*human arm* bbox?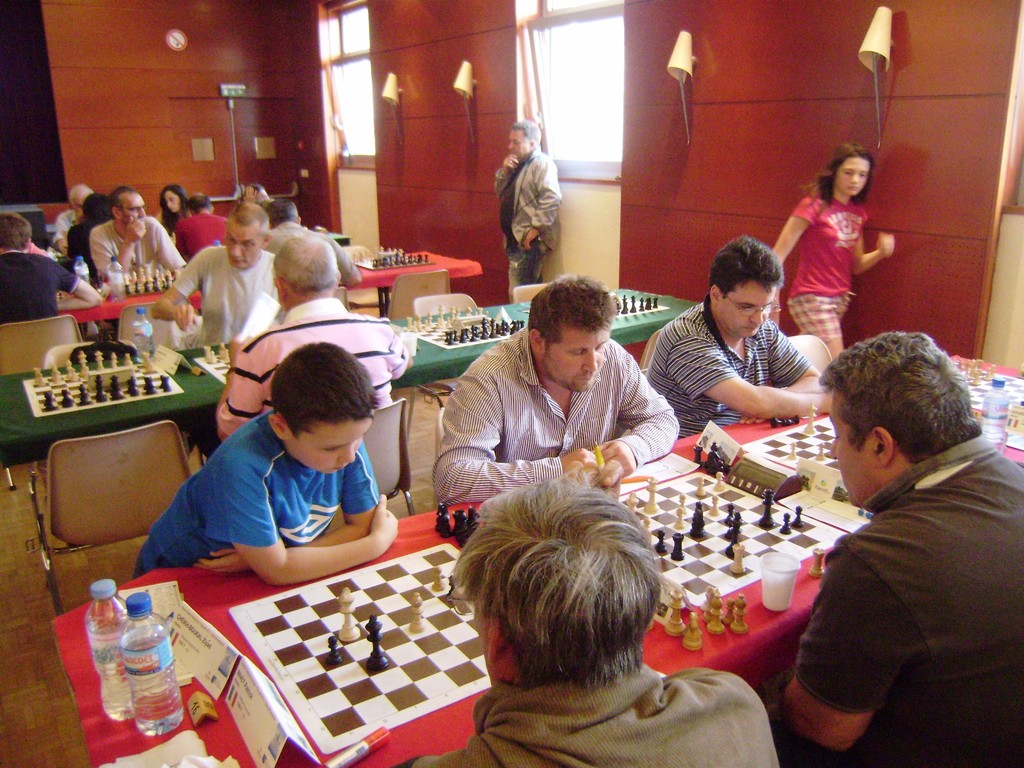
(x1=214, y1=332, x2=260, y2=441)
